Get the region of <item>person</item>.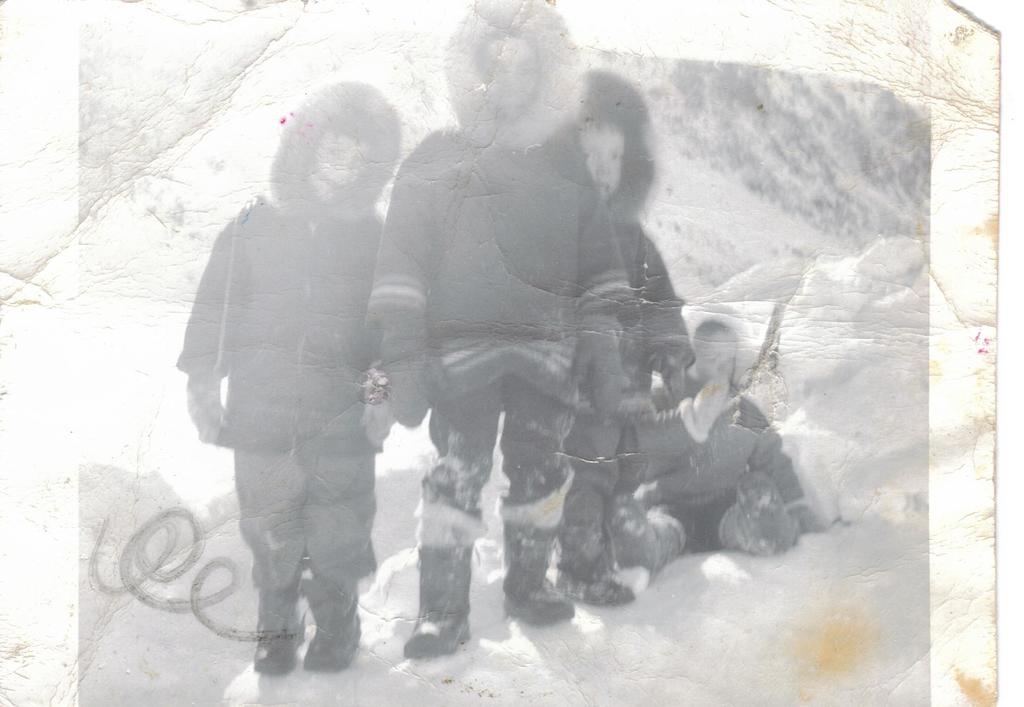
(left=645, top=300, right=821, bottom=568).
